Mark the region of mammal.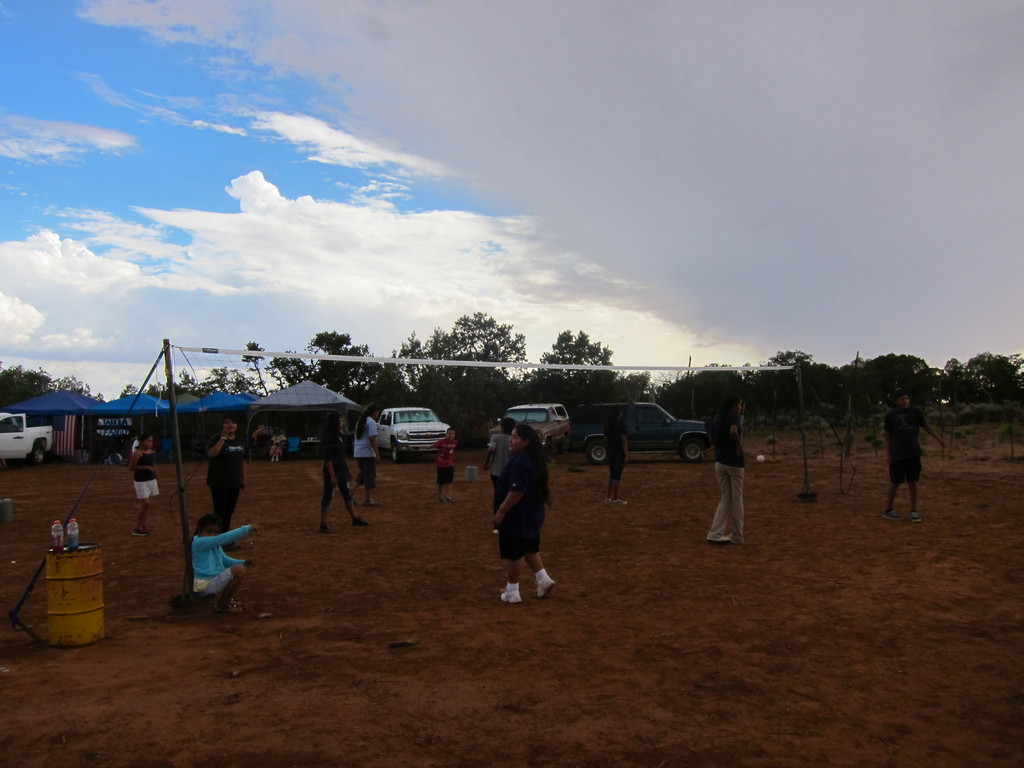
Region: [709,389,744,548].
